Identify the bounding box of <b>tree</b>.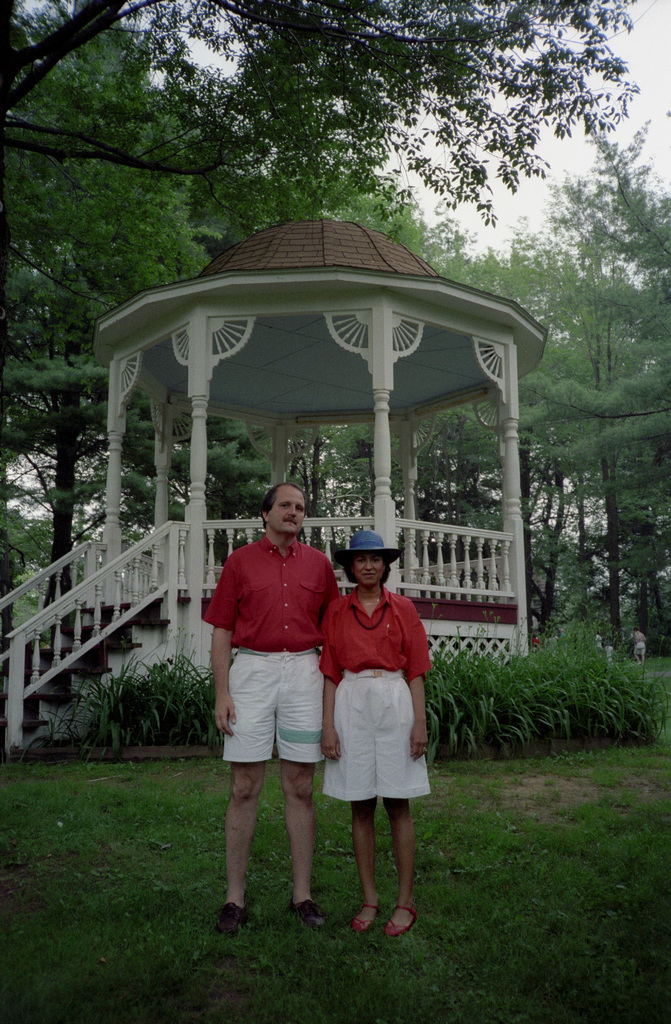
(x1=233, y1=173, x2=497, y2=518).
